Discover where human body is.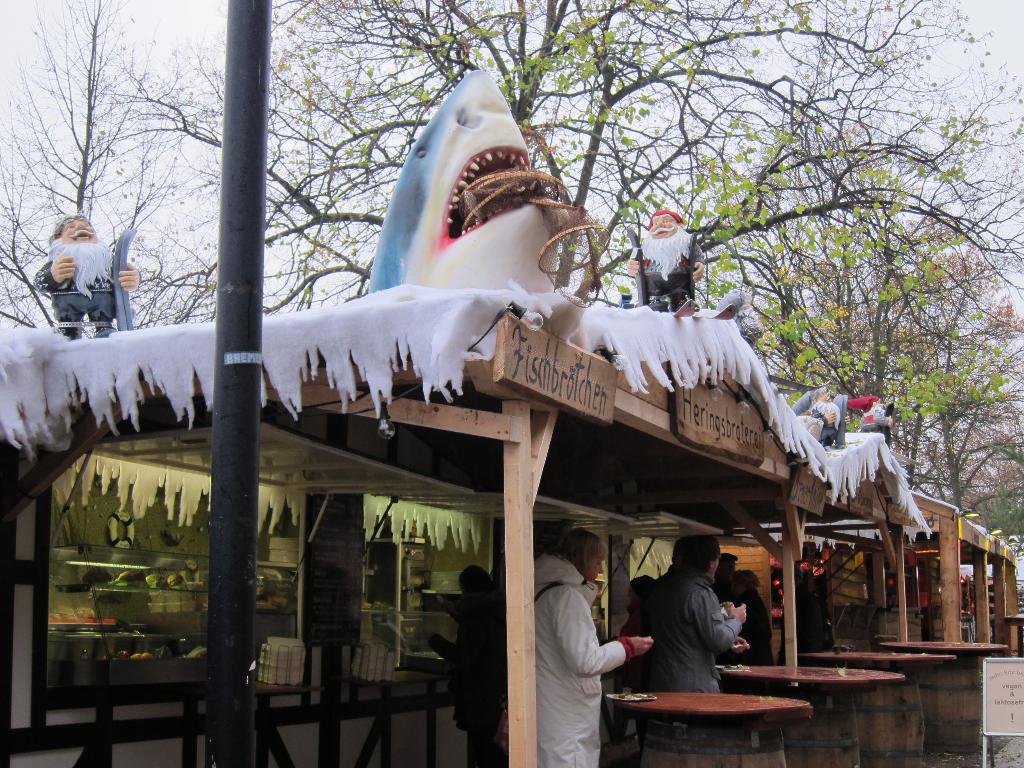
Discovered at left=654, top=572, right=744, bottom=699.
